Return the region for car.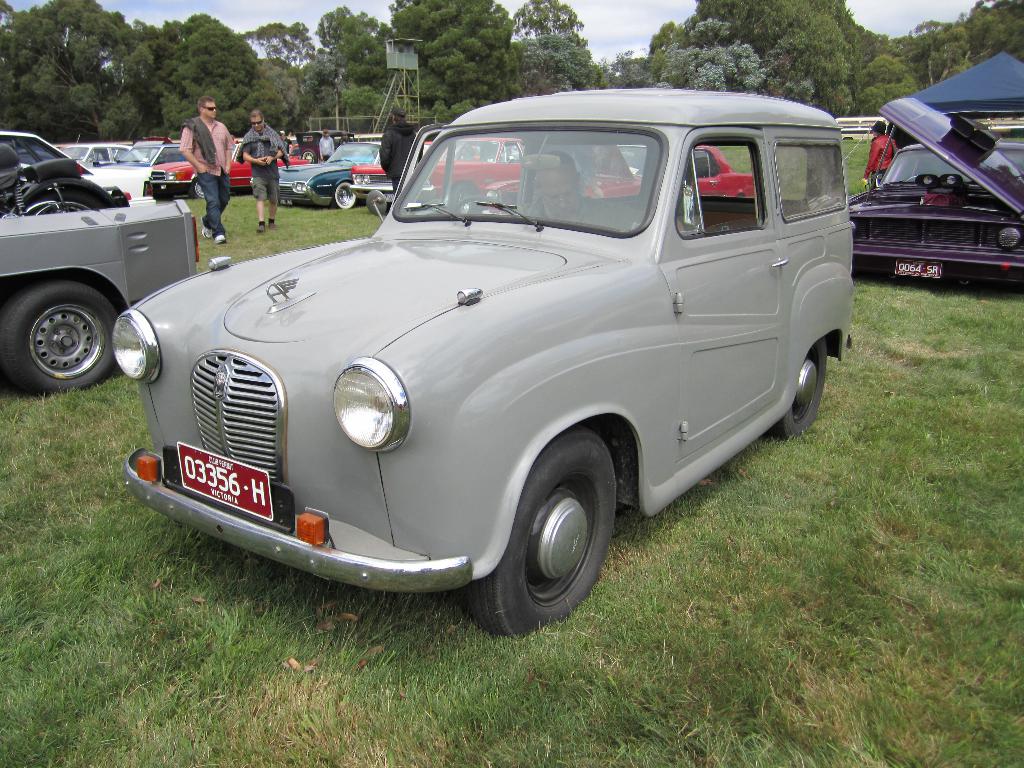
box(150, 141, 317, 192).
